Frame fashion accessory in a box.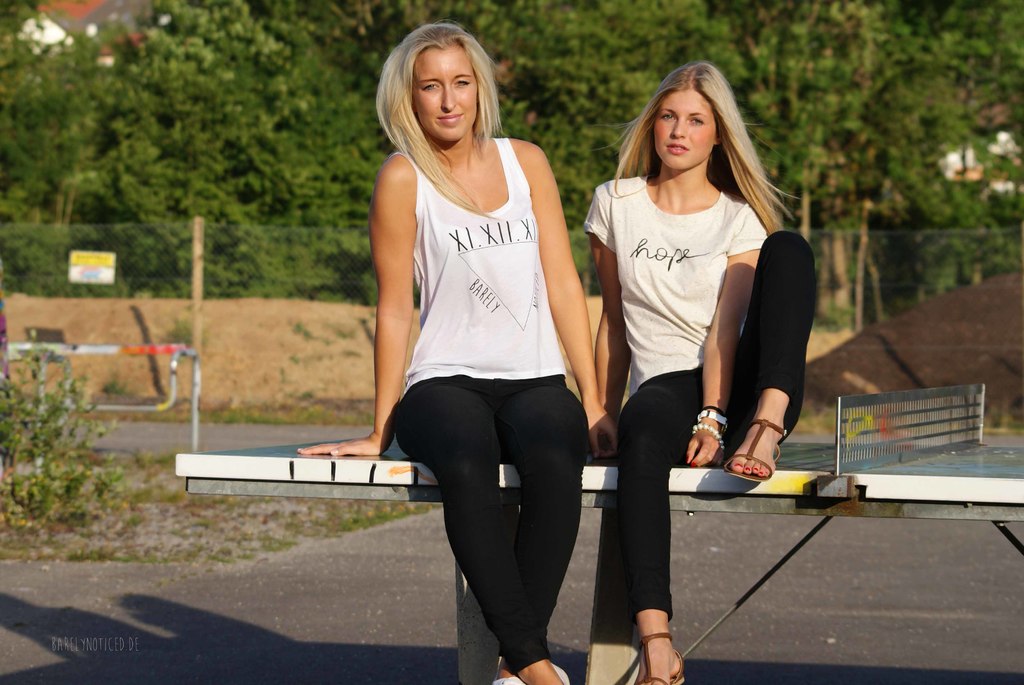
{"left": 641, "top": 633, "right": 688, "bottom": 684}.
